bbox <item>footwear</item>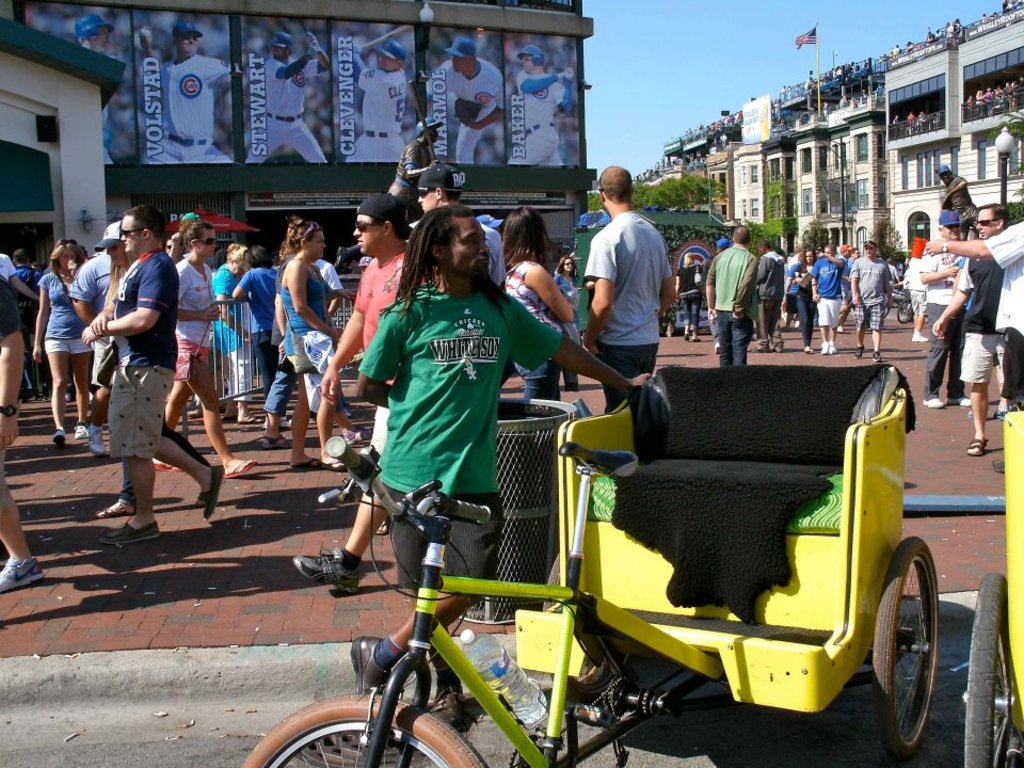
box(948, 397, 971, 405)
